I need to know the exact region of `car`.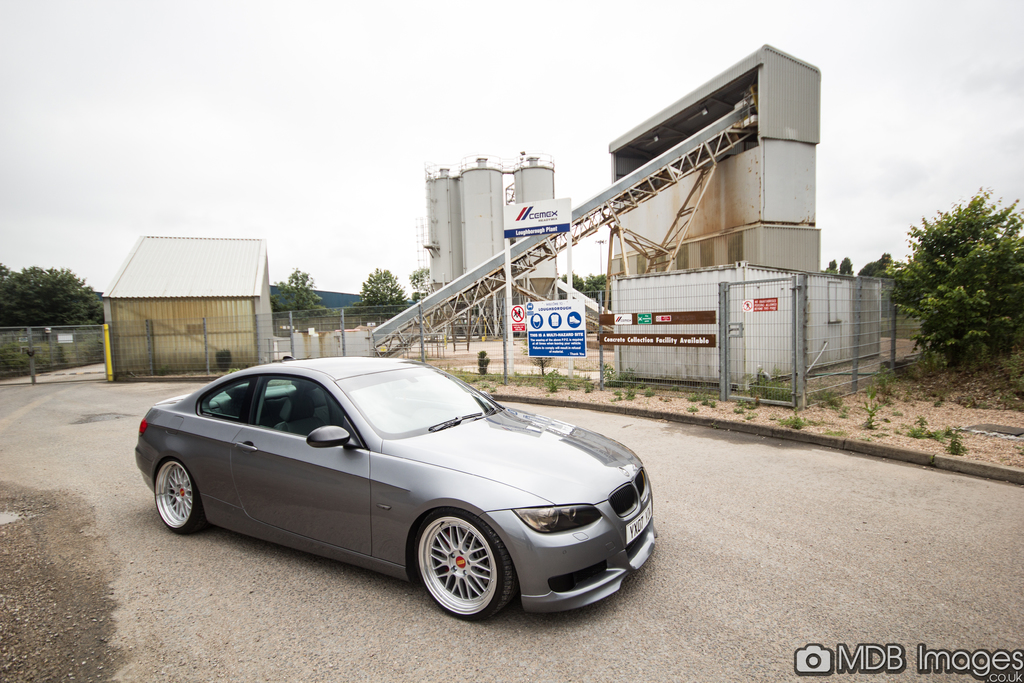
Region: BBox(133, 353, 660, 630).
